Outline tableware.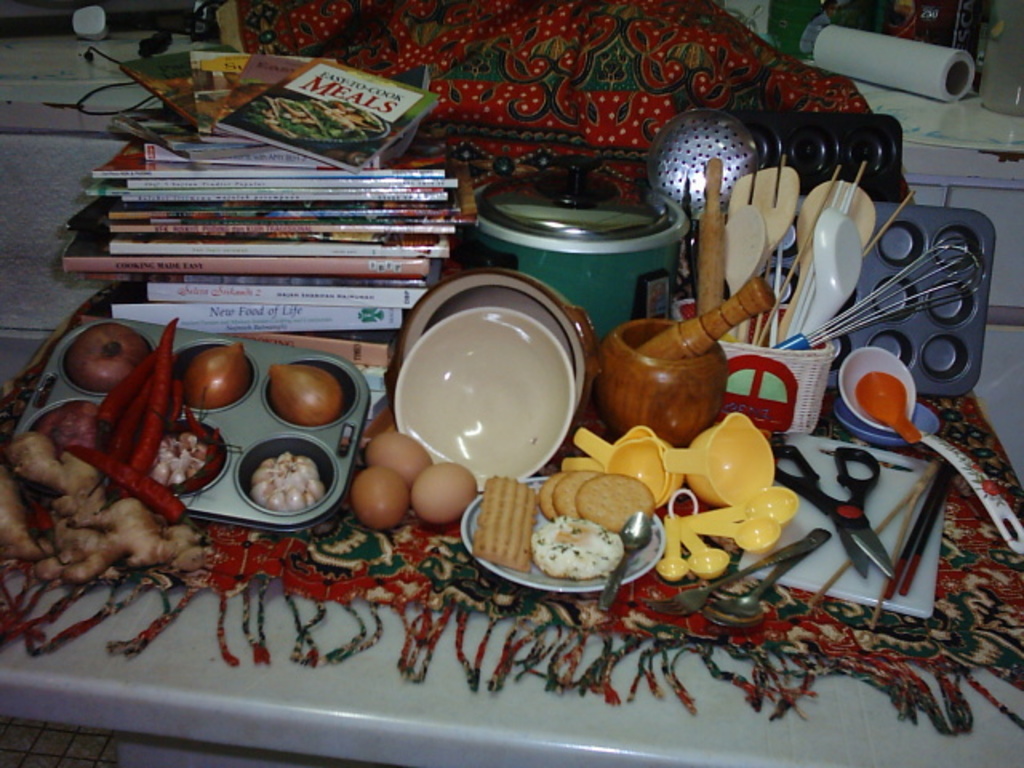
Outline: (459,472,669,592).
